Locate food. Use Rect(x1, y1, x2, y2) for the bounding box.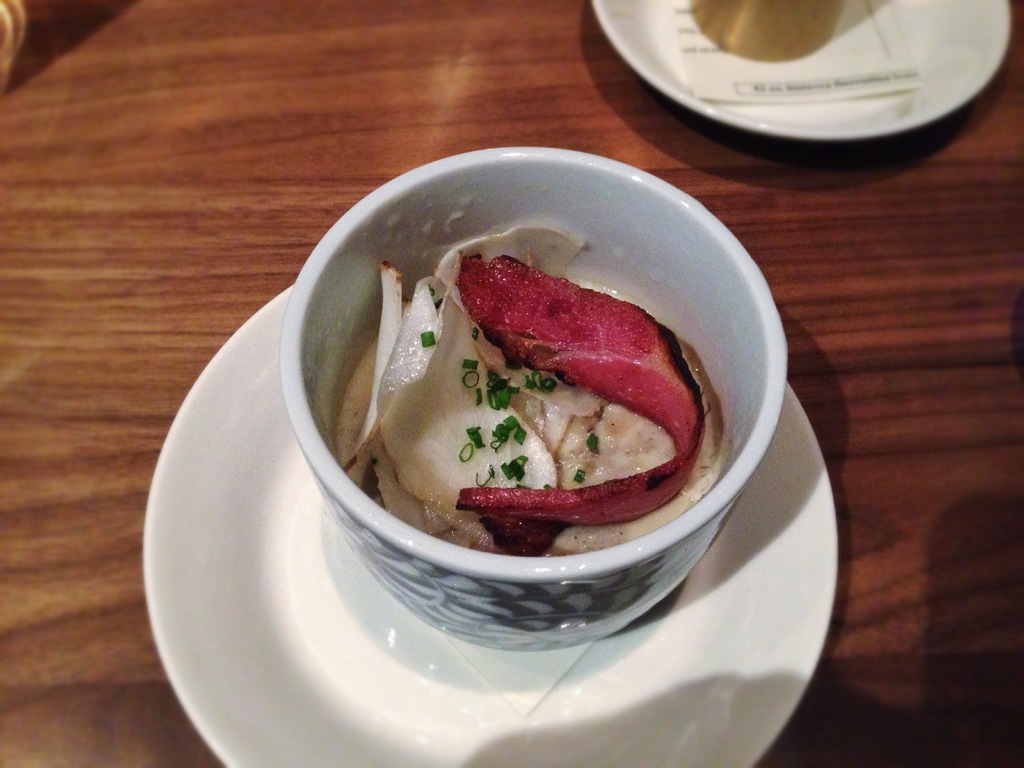
Rect(339, 224, 738, 560).
